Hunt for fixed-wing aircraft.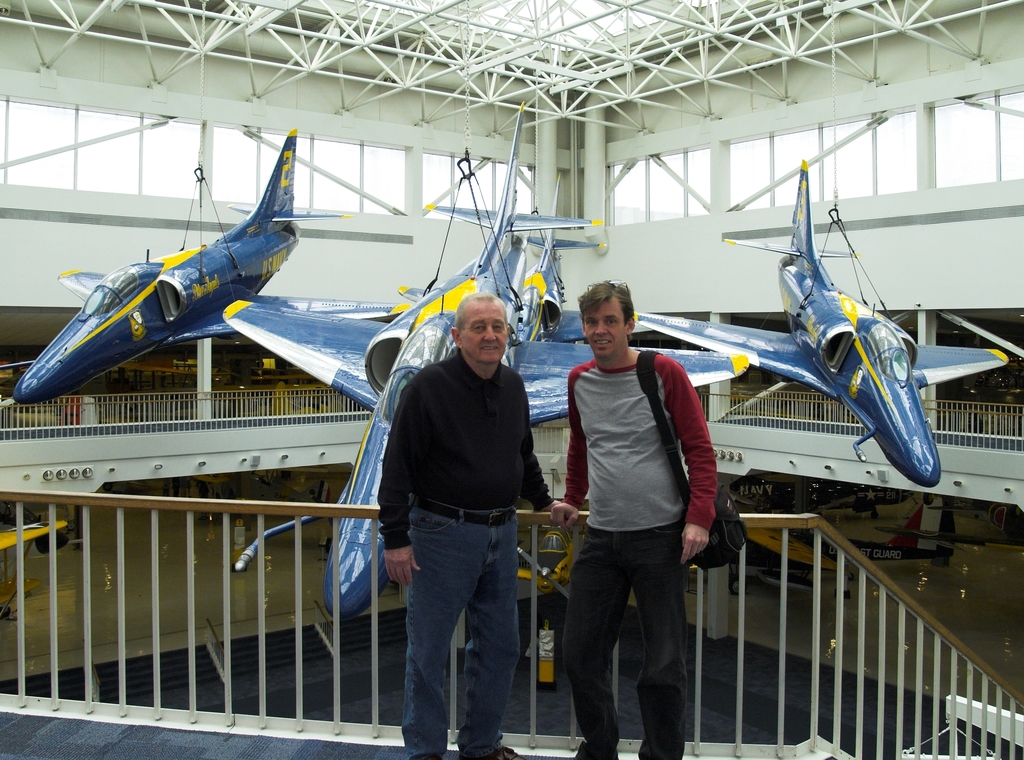
Hunted down at bbox=(0, 523, 68, 615).
